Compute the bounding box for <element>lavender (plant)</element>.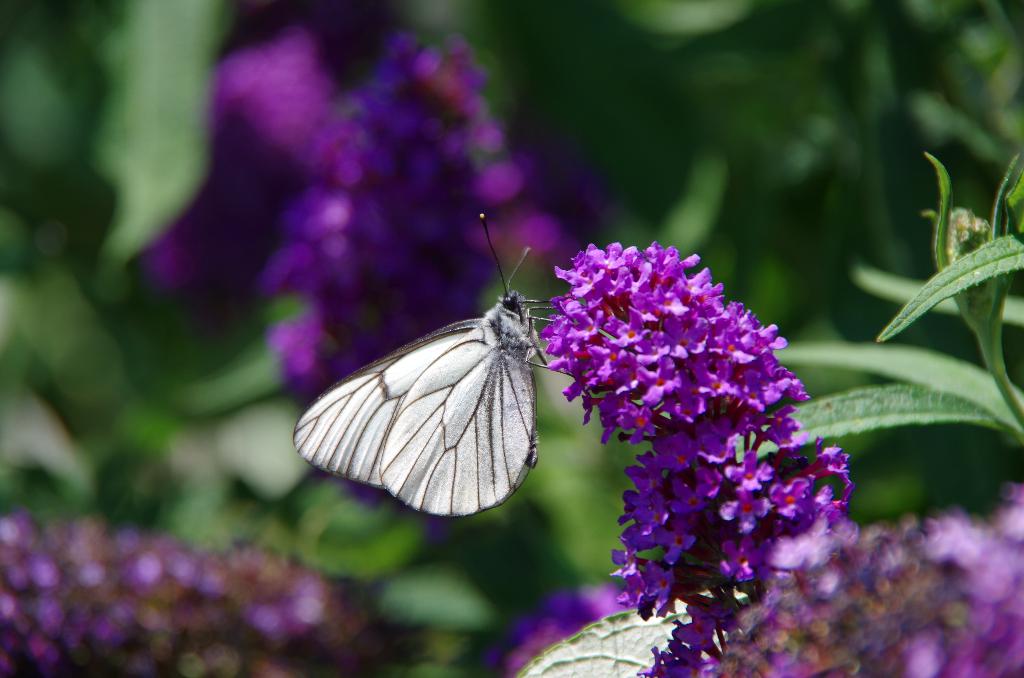
[346,16,554,387].
